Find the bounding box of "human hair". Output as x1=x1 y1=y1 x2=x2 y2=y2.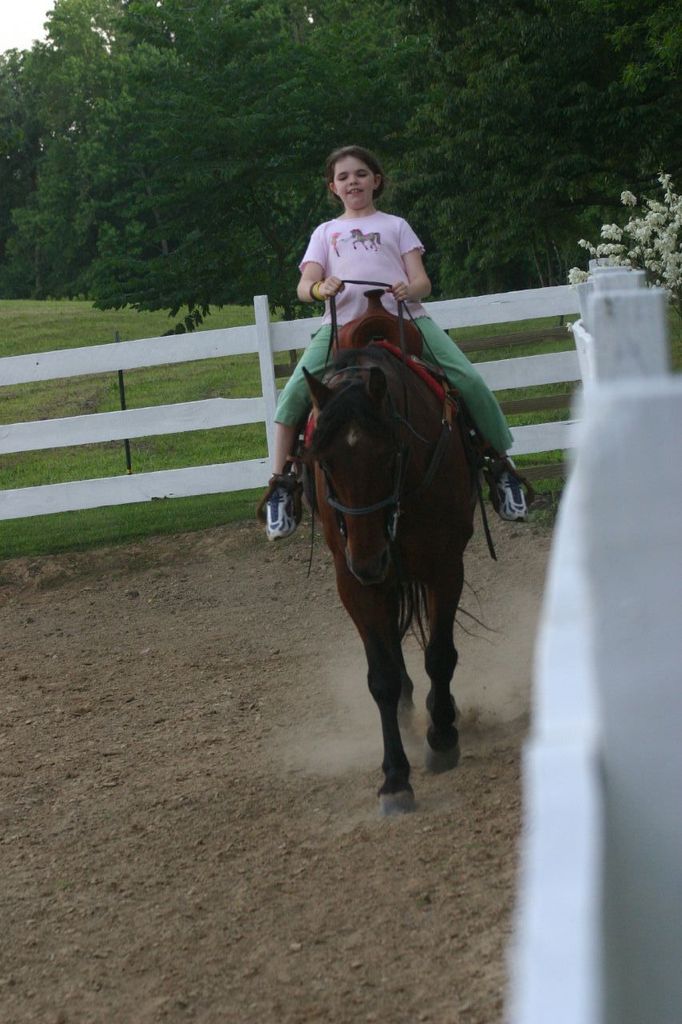
x1=327 y1=147 x2=390 y2=200.
